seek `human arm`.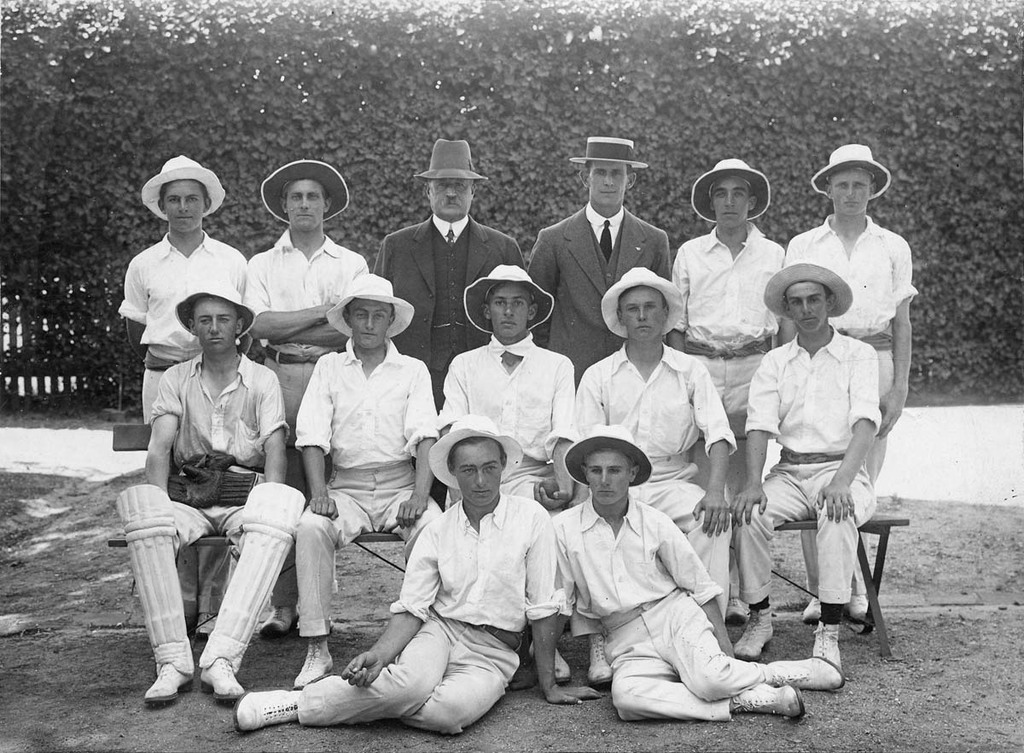
(left=880, top=231, right=923, bottom=438).
